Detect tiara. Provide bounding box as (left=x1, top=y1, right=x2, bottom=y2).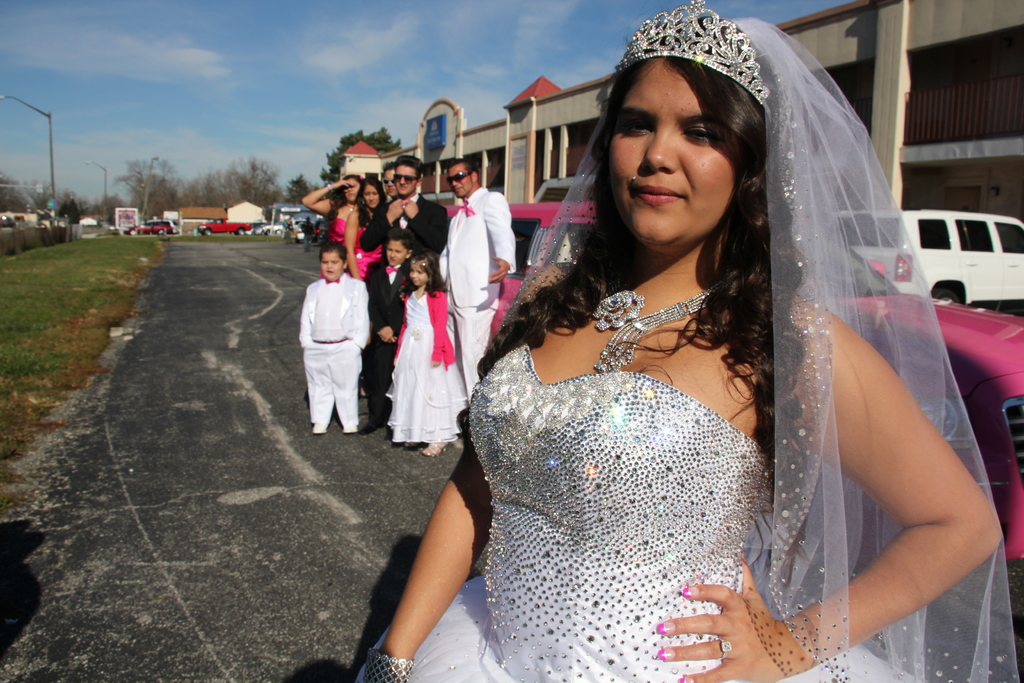
(left=617, top=0, right=772, bottom=120).
